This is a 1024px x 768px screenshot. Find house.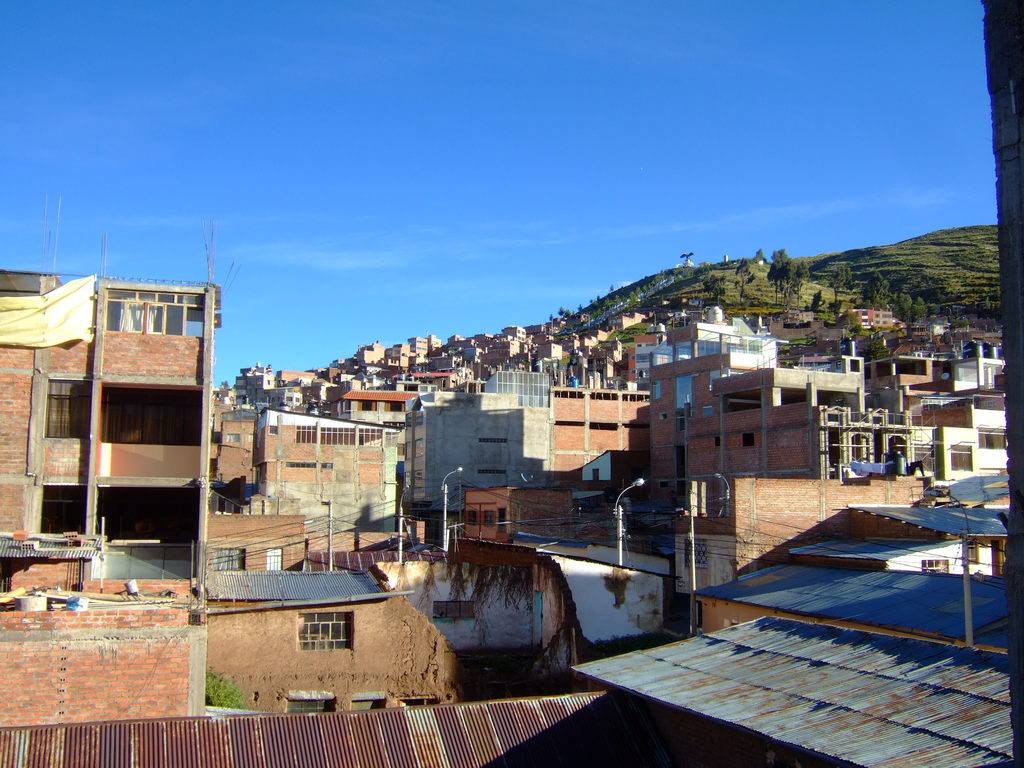
Bounding box: [870, 349, 959, 390].
